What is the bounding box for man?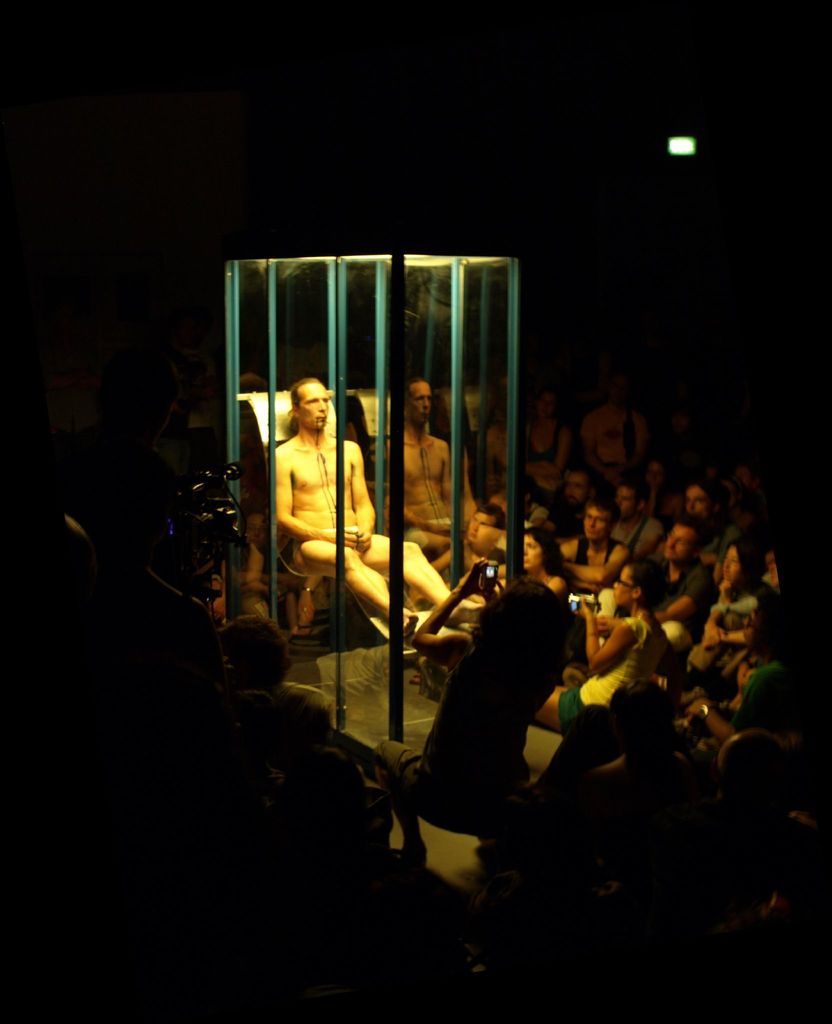
<bbox>545, 468, 603, 538</bbox>.
